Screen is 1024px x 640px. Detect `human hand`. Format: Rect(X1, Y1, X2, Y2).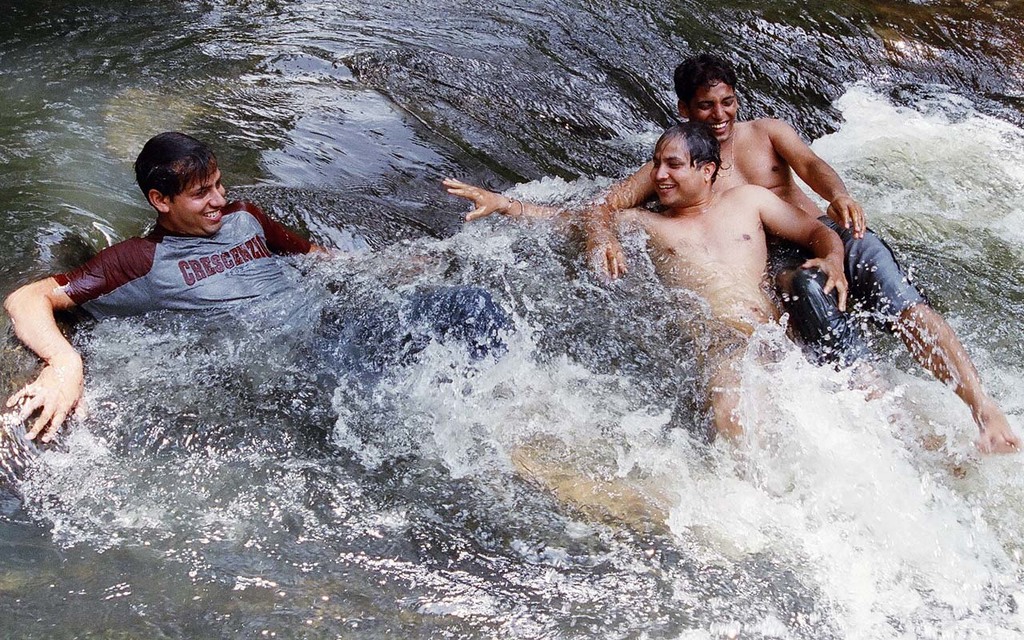
Rect(826, 190, 869, 242).
